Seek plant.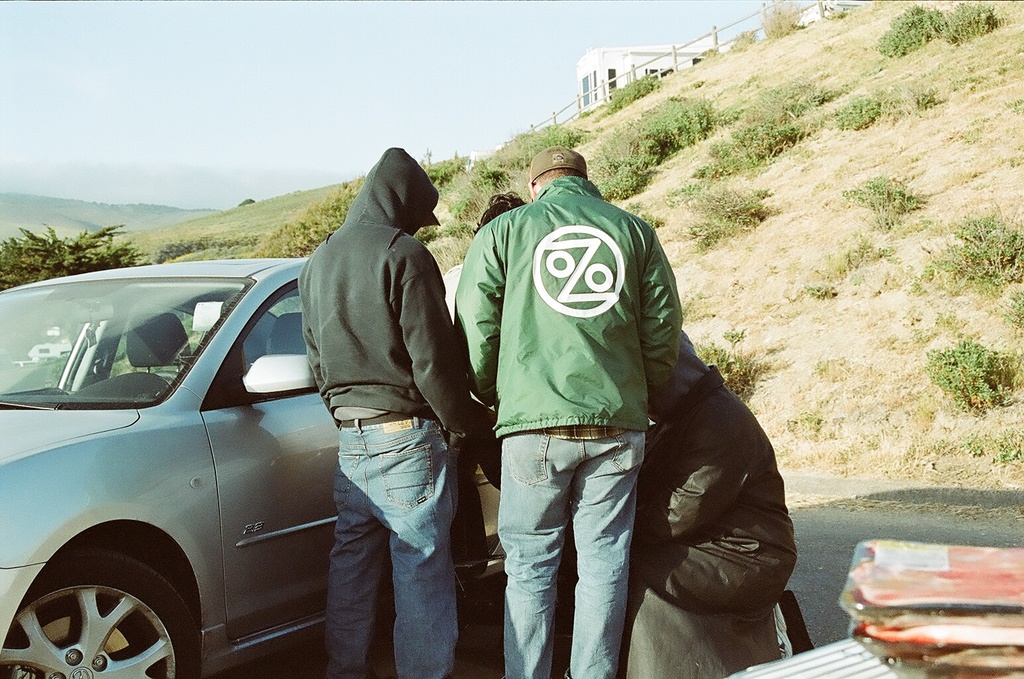
box(1001, 93, 1023, 113).
